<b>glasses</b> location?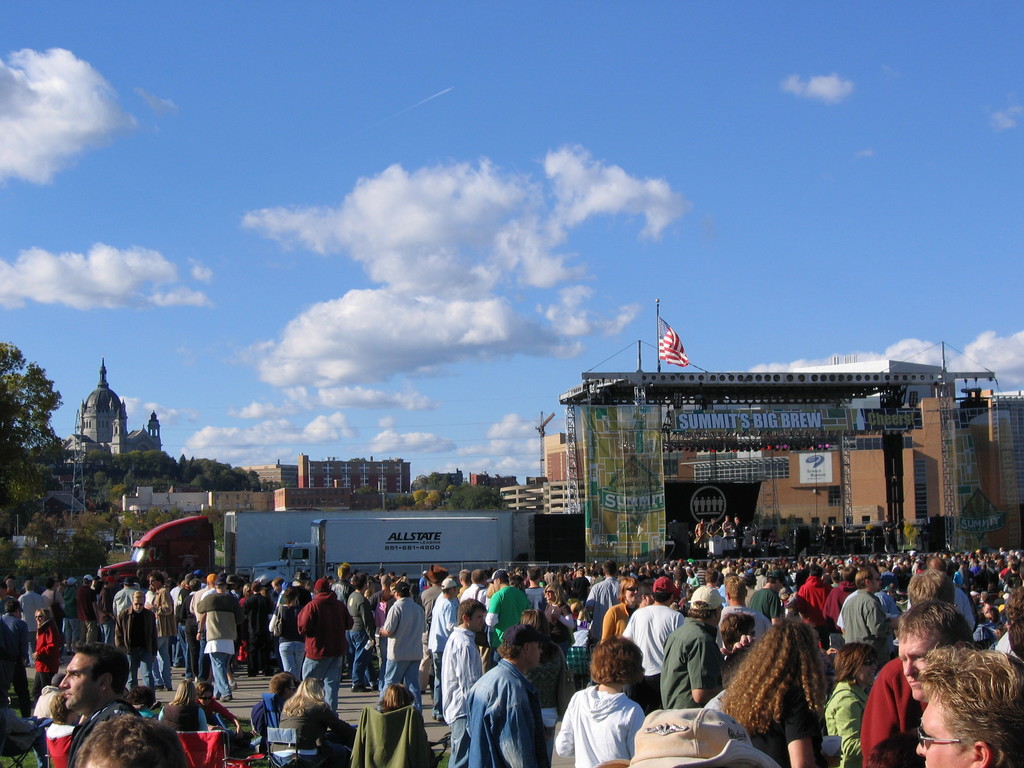
x1=914, y1=716, x2=970, y2=749
